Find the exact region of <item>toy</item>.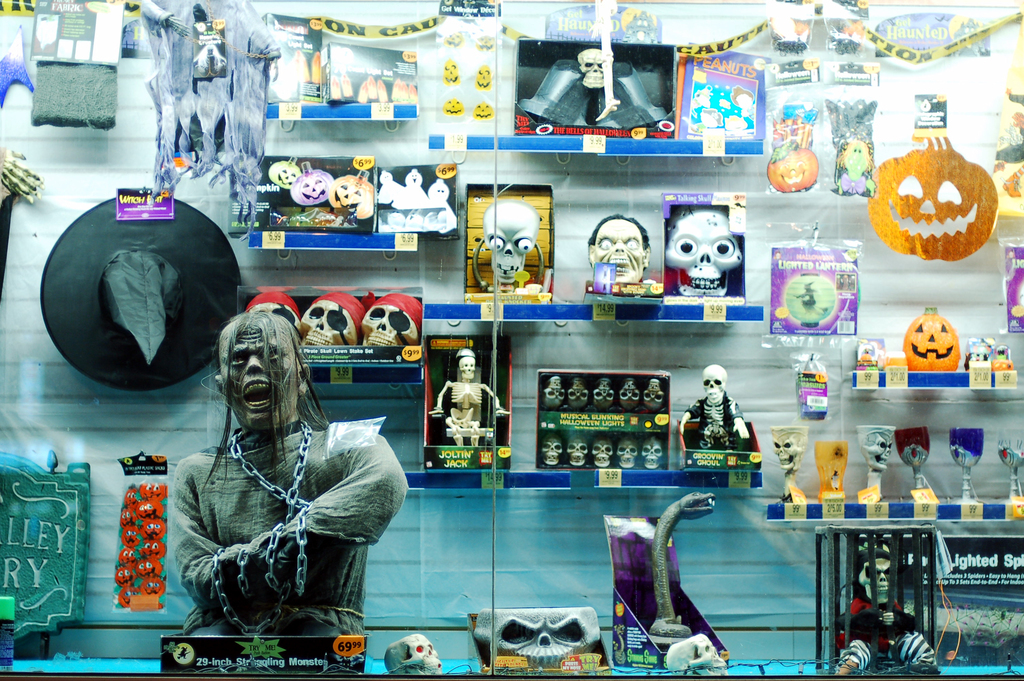
Exact region: 0,146,47,202.
